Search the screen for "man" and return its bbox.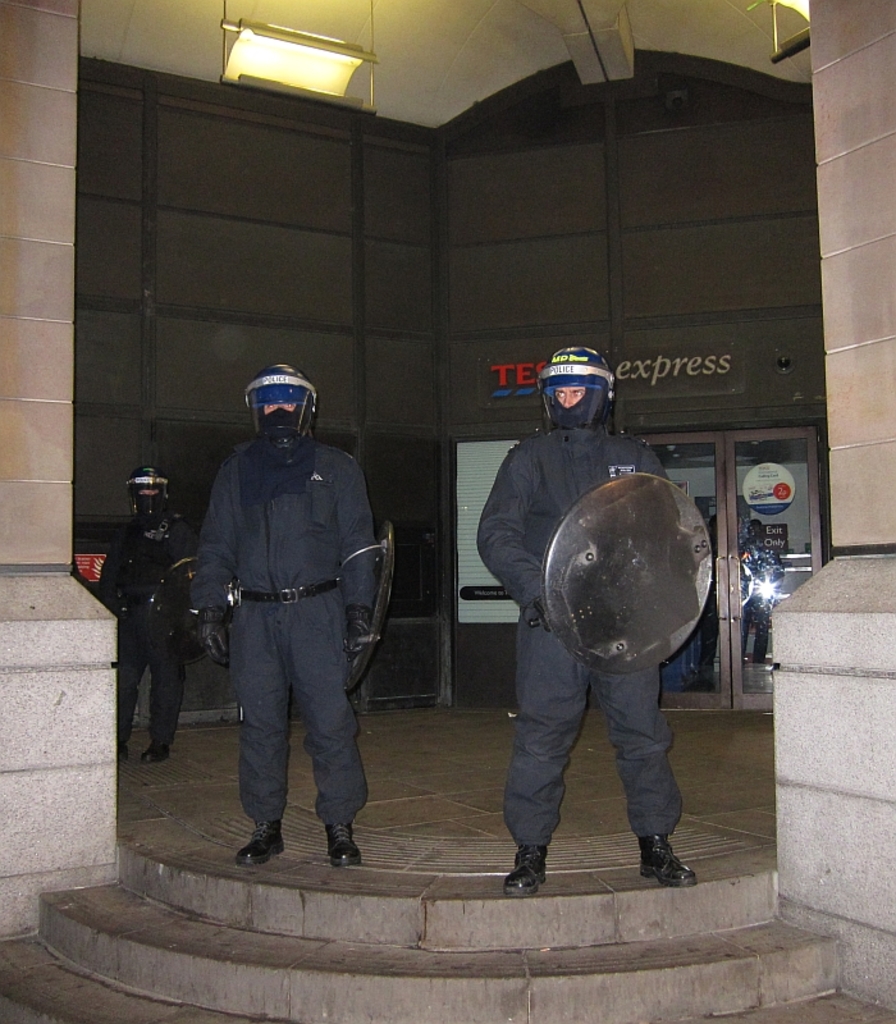
Found: <box>96,466,198,759</box>.
